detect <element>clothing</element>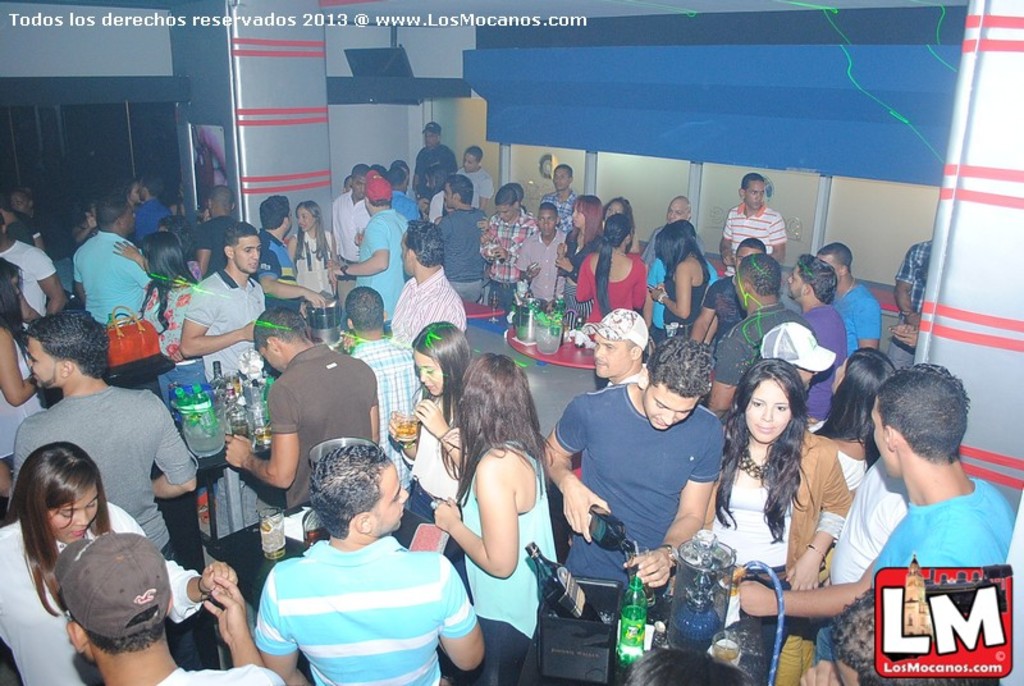
836, 279, 887, 363
